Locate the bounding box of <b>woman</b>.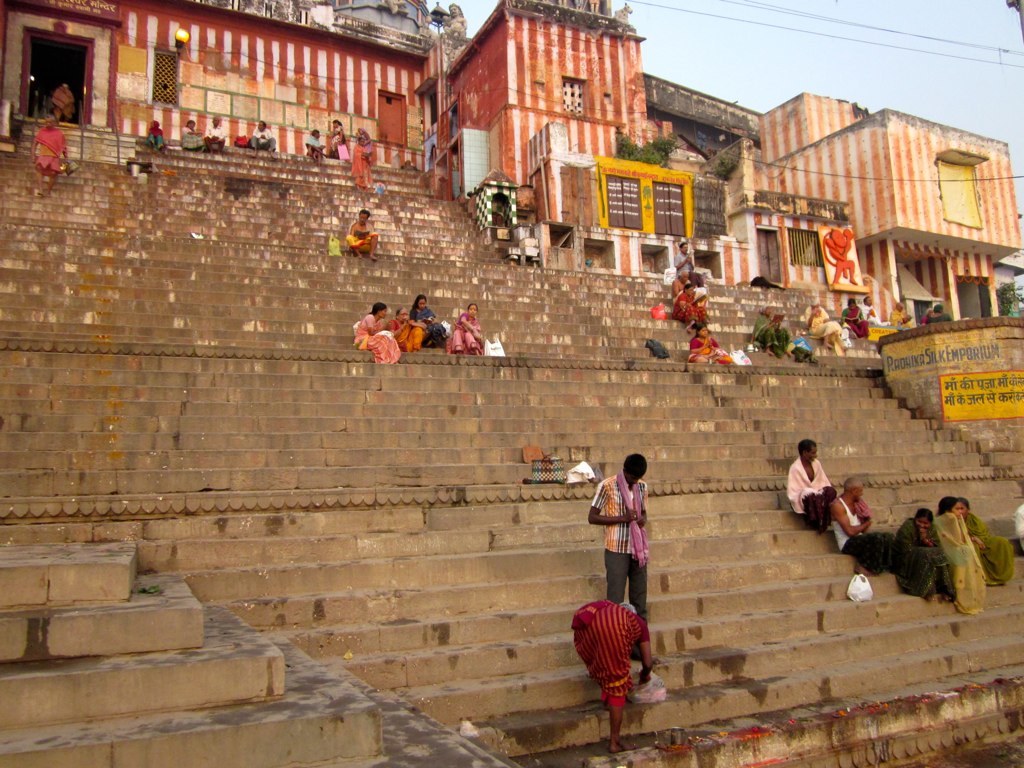
Bounding box: <bbox>689, 325, 730, 364</bbox>.
